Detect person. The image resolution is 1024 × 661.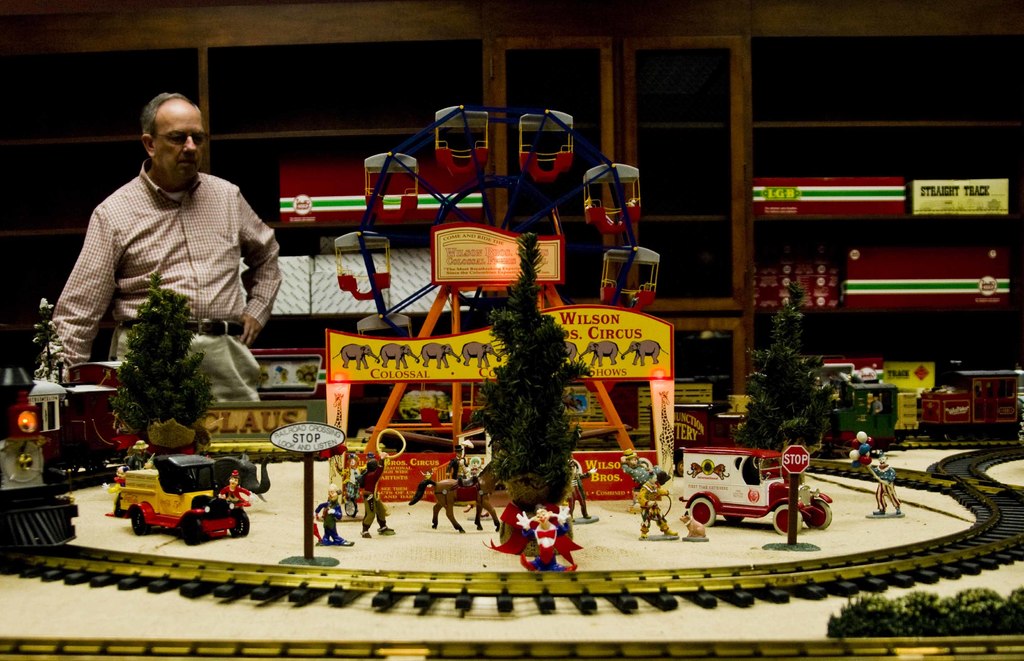
[37,93,285,401].
